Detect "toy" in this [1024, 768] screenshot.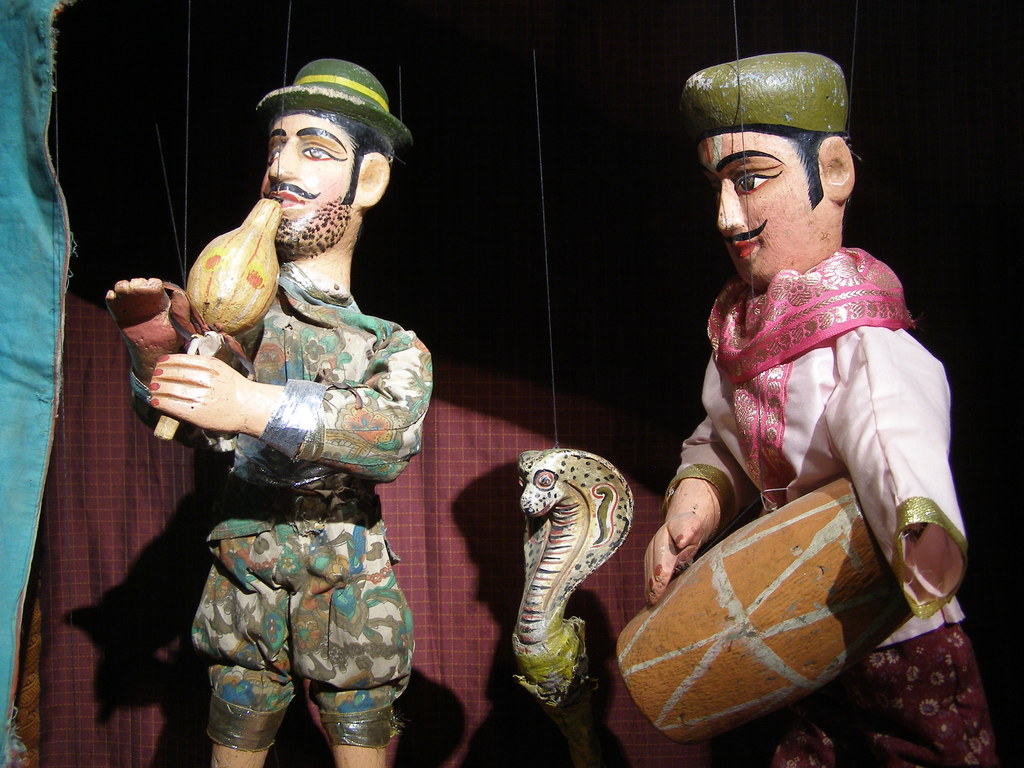
Detection: <region>514, 445, 632, 767</region>.
